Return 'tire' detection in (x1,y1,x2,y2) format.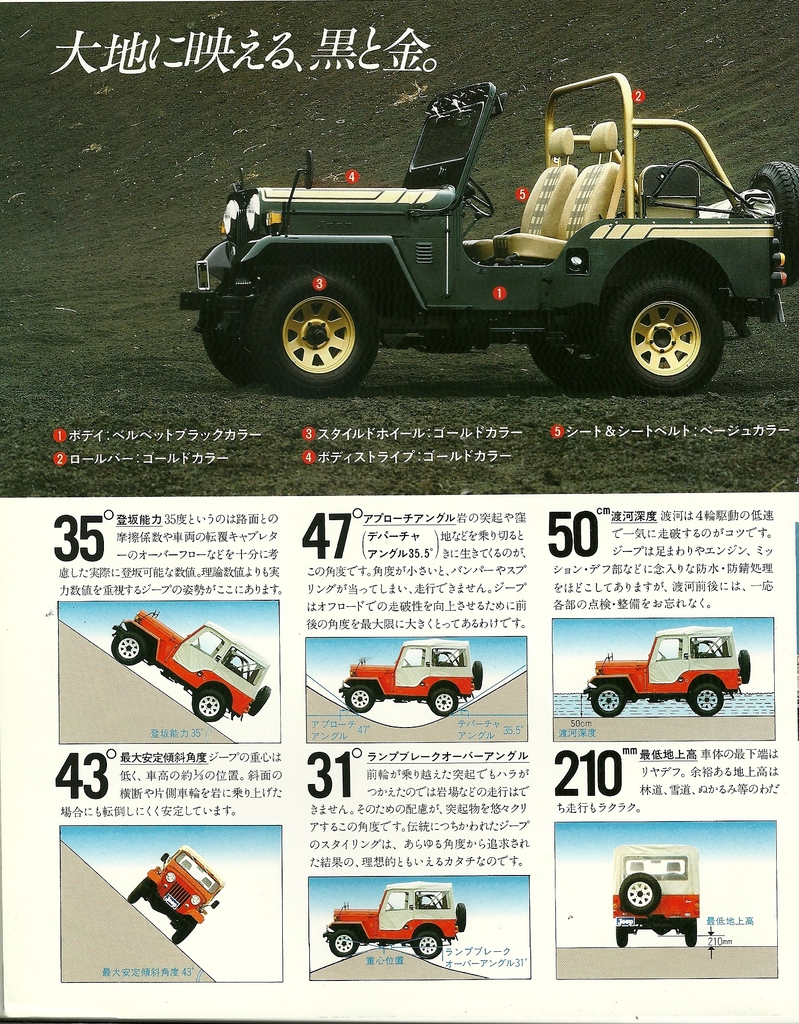
(345,687,373,713).
